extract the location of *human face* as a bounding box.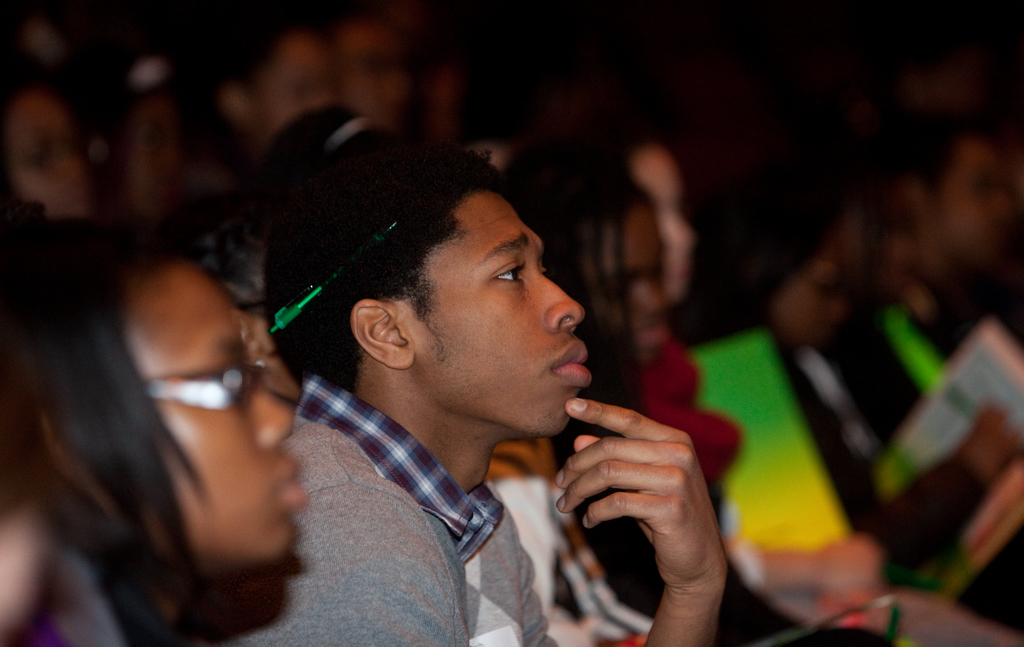
pyautogui.locateOnScreen(133, 82, 170, 222).
